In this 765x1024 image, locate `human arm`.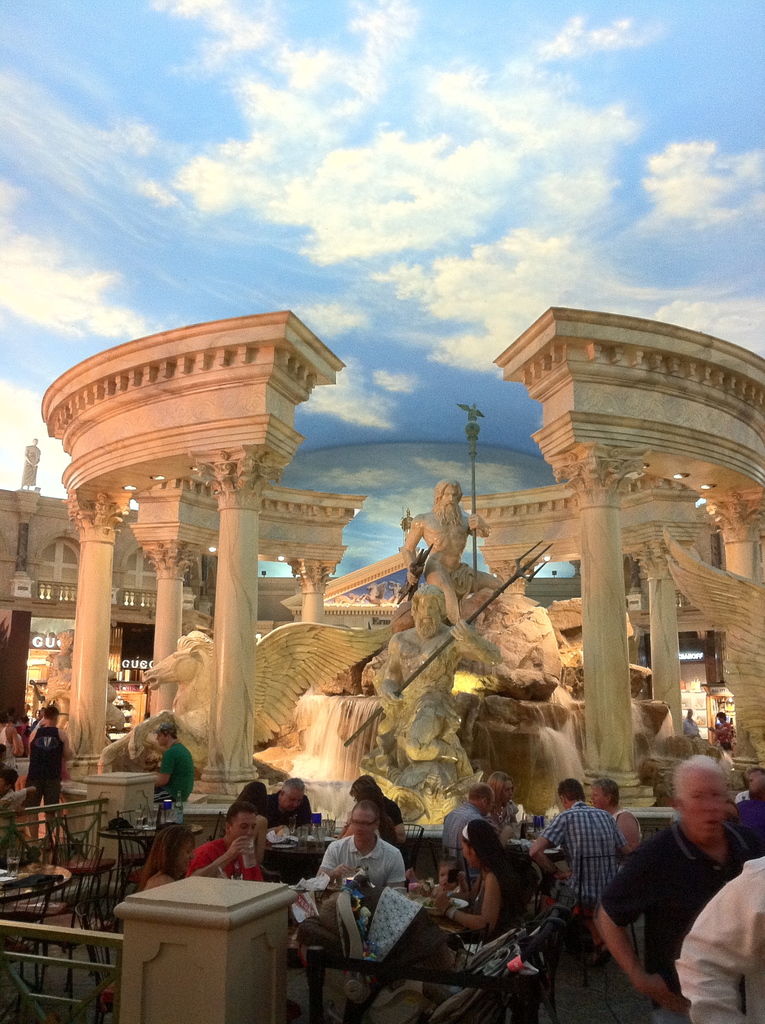
Bounding box: select_region(391, 808, 405, 843).
